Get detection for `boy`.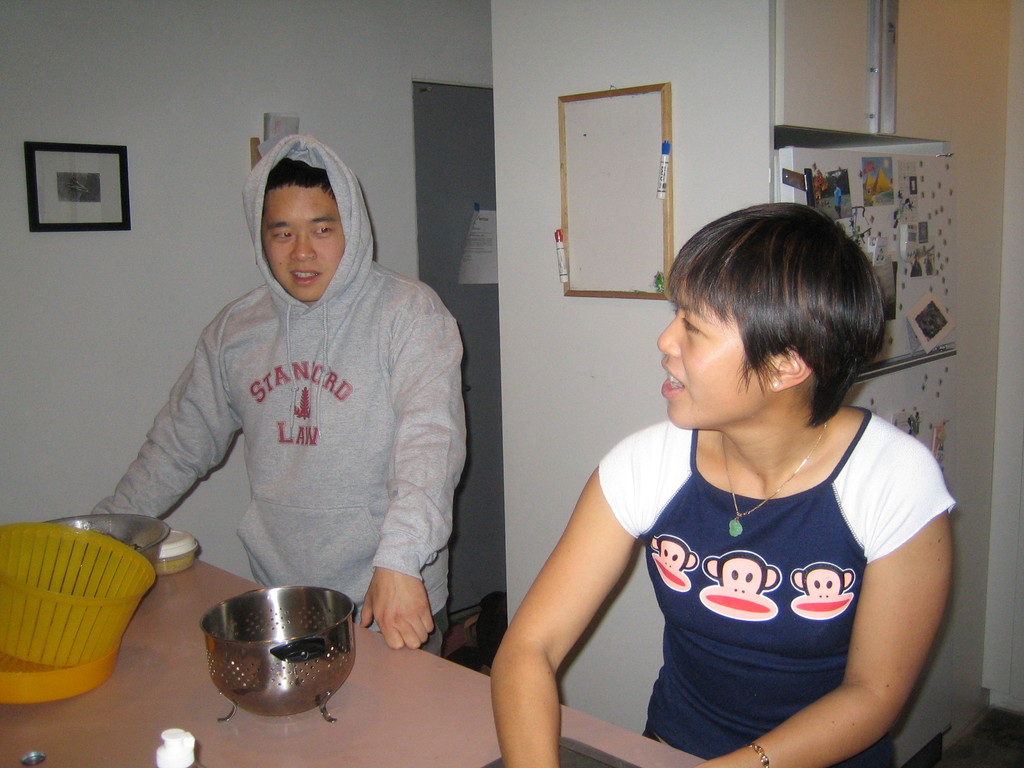
Detection: x1=83, y1=135, x2=456, y2=653.
